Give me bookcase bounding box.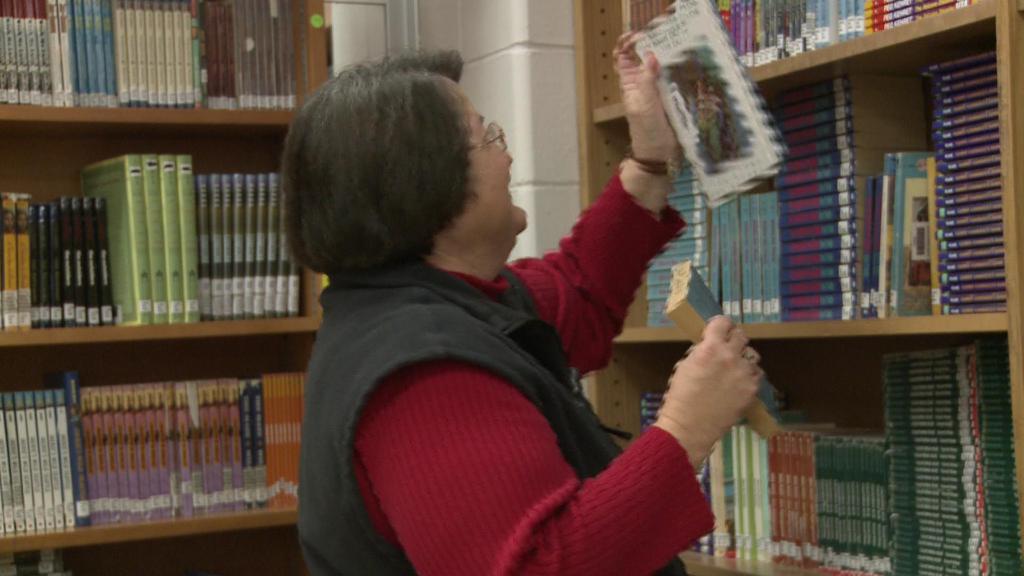
[0, 0, 321, 575].
